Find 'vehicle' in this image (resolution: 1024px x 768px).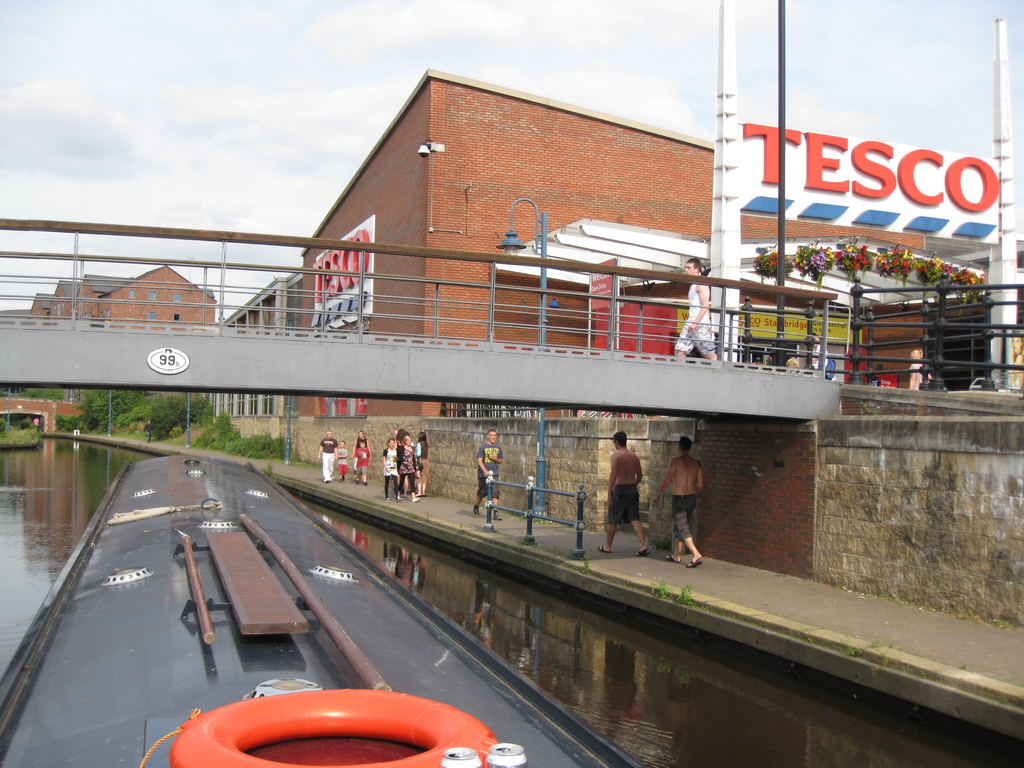
[left=972, top=376, right=986, bottom=392].
